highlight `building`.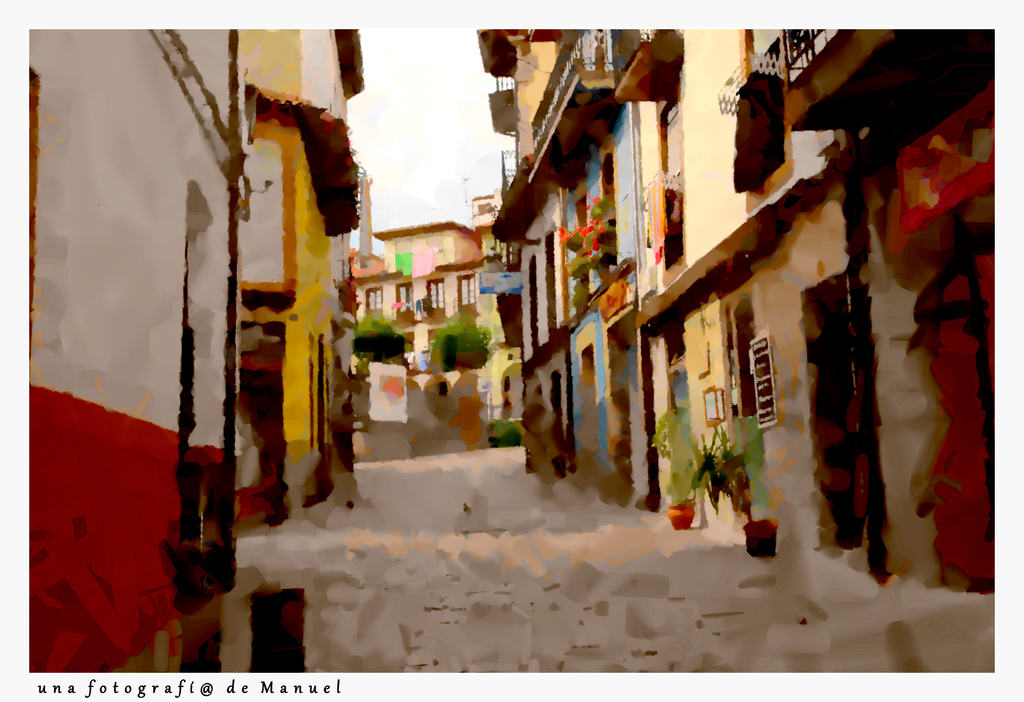
Highlighted region: 229:27:367:531.
